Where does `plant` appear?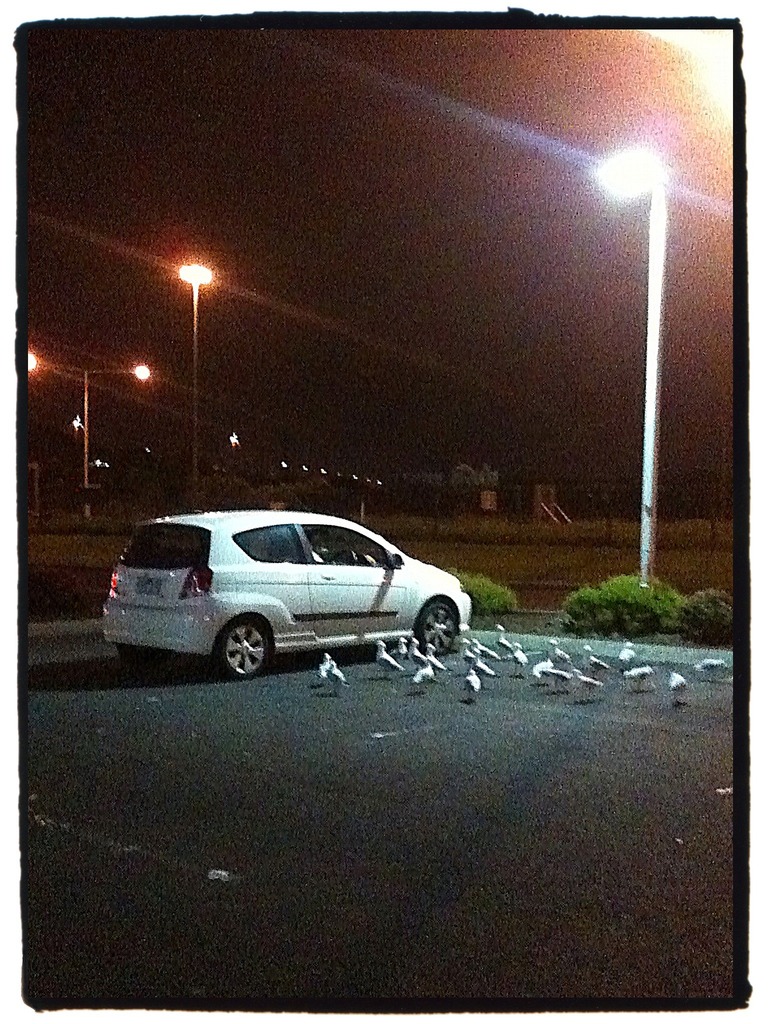
Appears at bbox=[441, 449, 501, 504].
